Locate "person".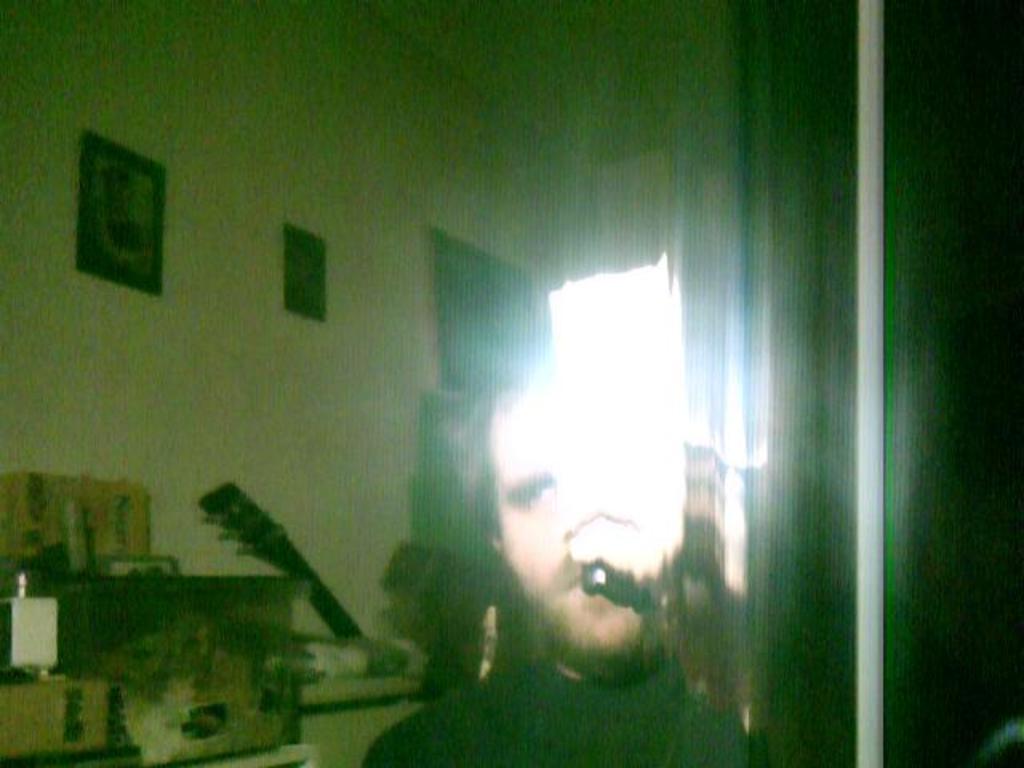
Bounding box: locate(448, 264, 723, 731).
